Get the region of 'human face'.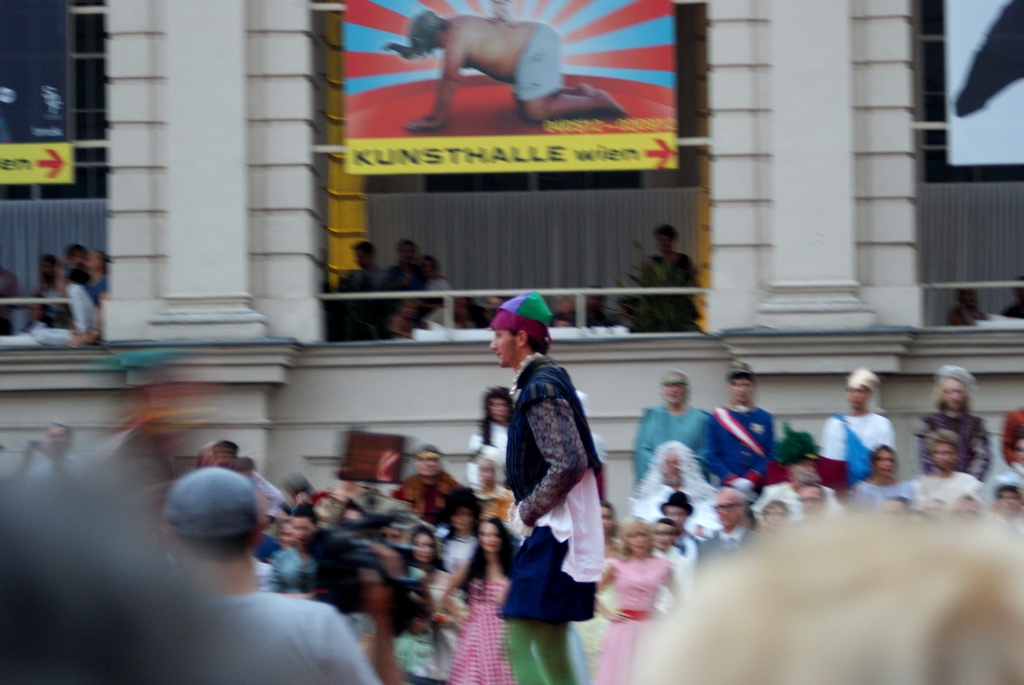
(left=714, top=492, right=743, bottom=528).
